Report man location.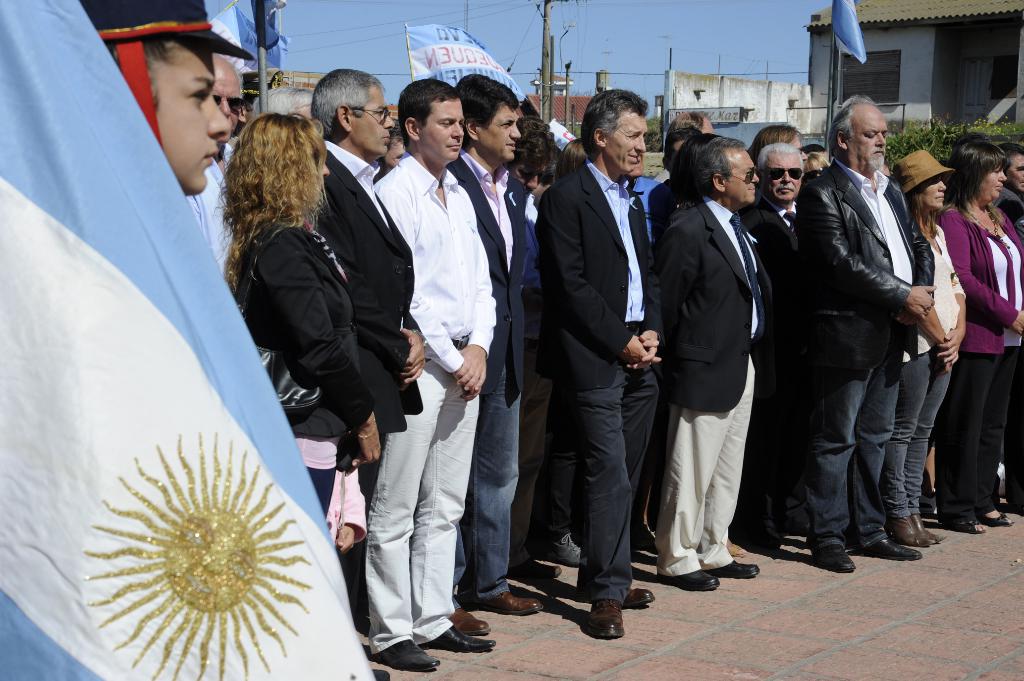
Report: select_region(538, 85, 655, 645).
